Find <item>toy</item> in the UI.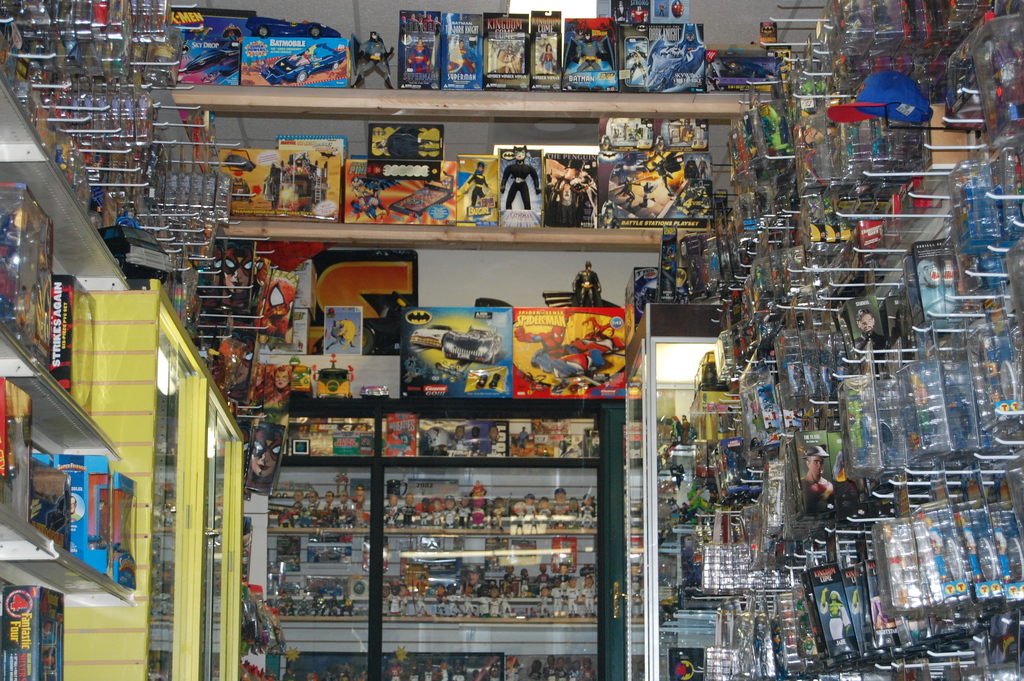
UI element at 668/110/706/144.
